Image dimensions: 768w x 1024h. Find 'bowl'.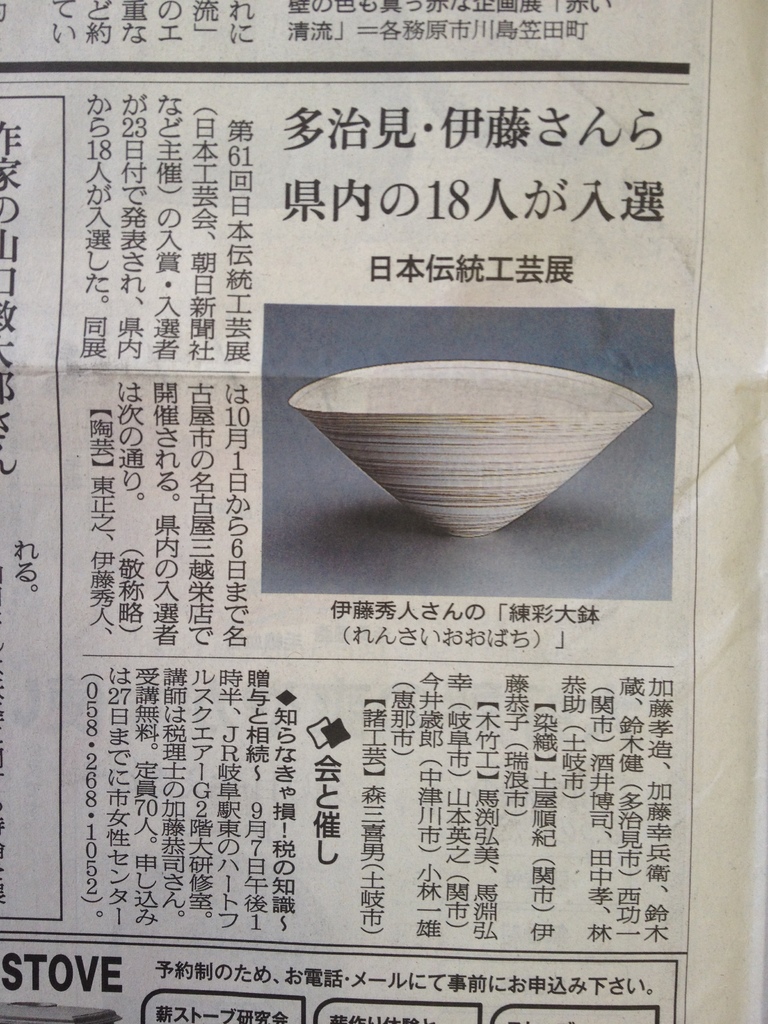
289 356 652 540.
